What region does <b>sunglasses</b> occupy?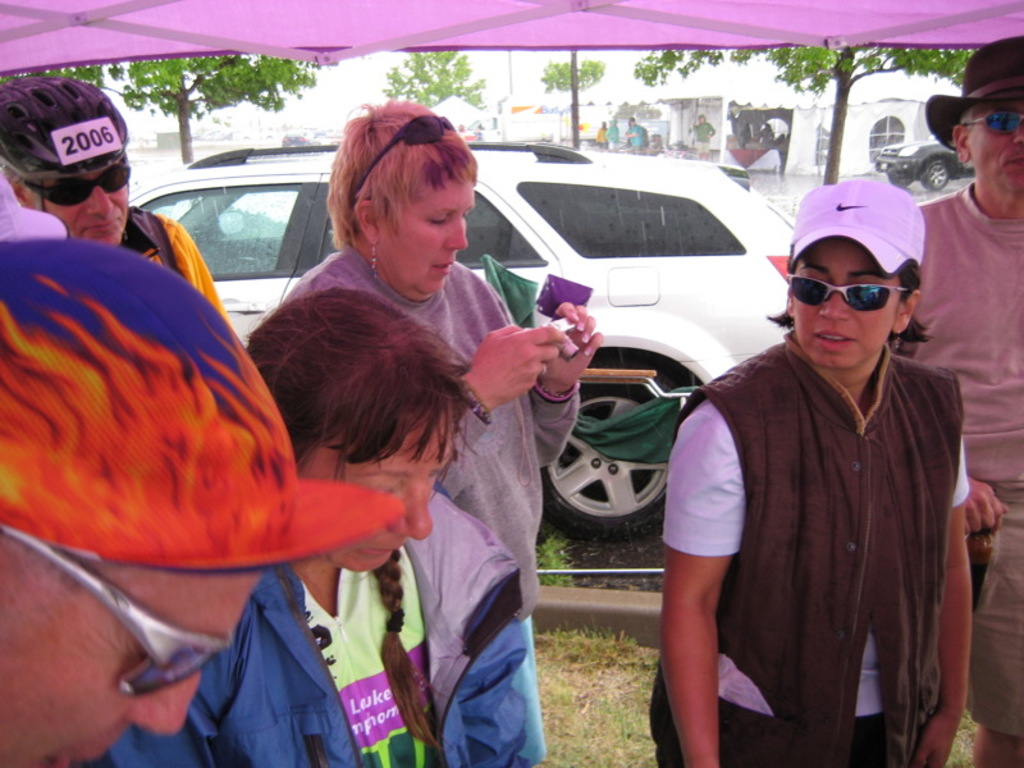
x1=20, y1=166, x2=131, y2=209.
